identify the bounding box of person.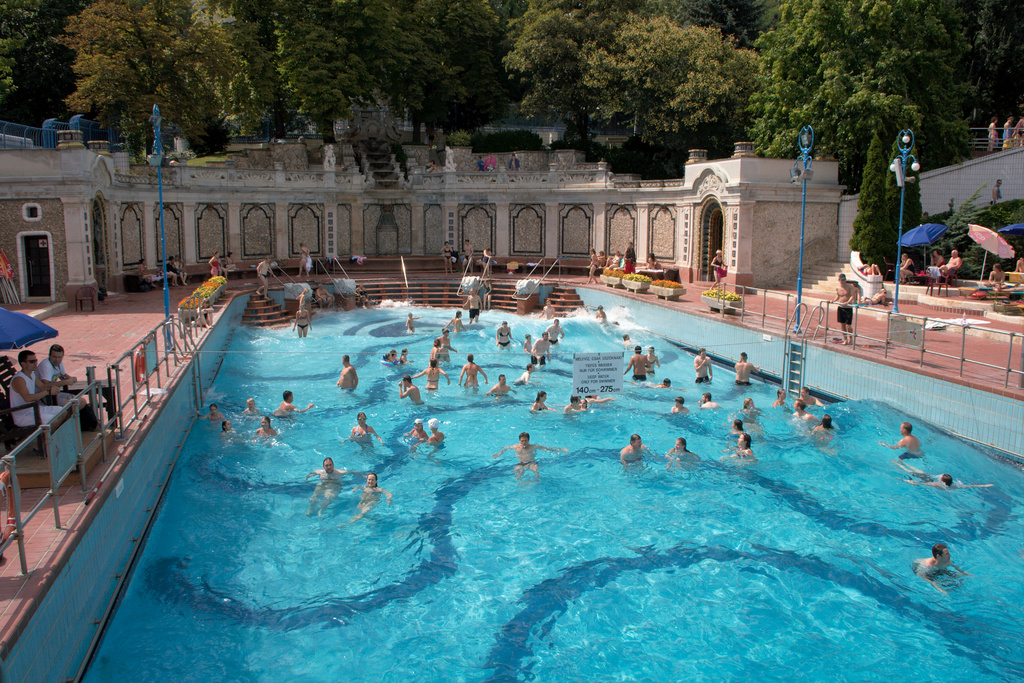
[x1=1001, y1=117, x2=1016, y2=151].
